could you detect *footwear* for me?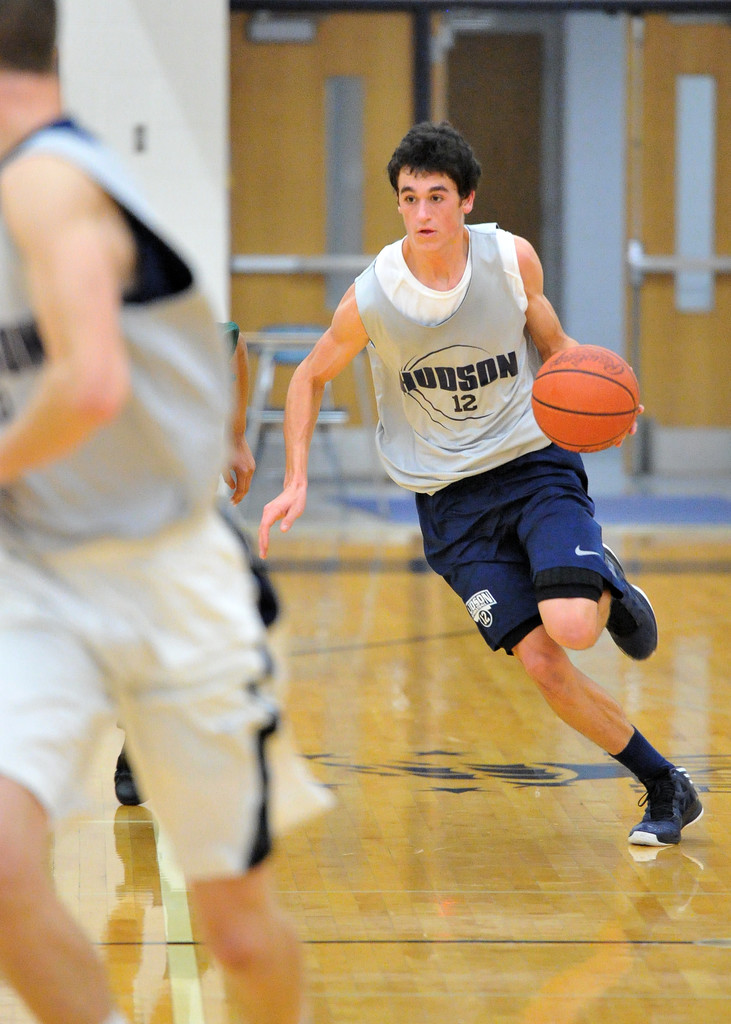
Detection result: bbox=(604, 543, 664, 664).
